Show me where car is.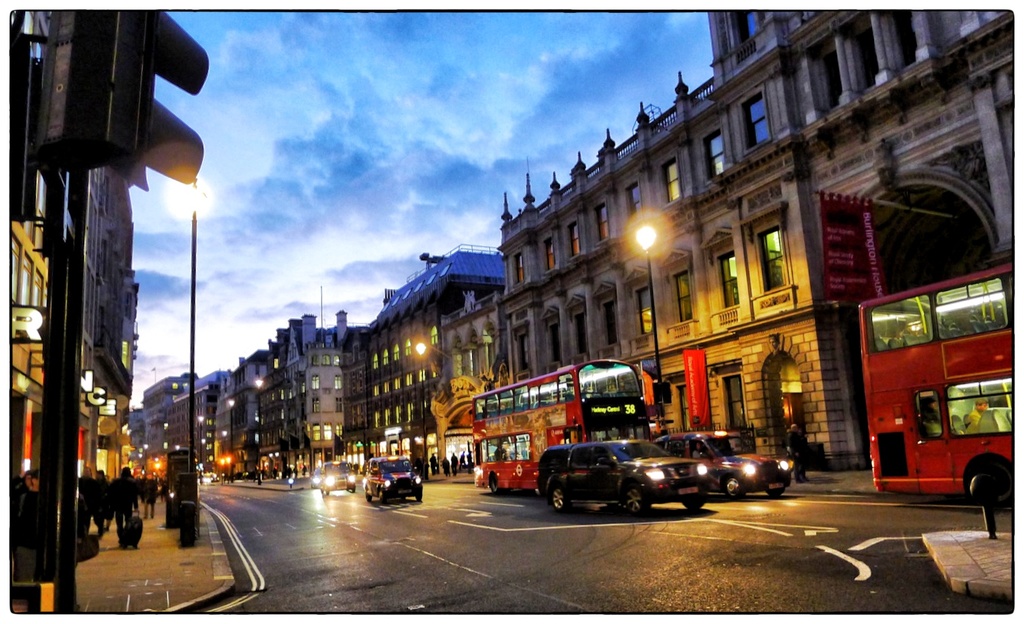
car is at [318, 458, 356, 500].
